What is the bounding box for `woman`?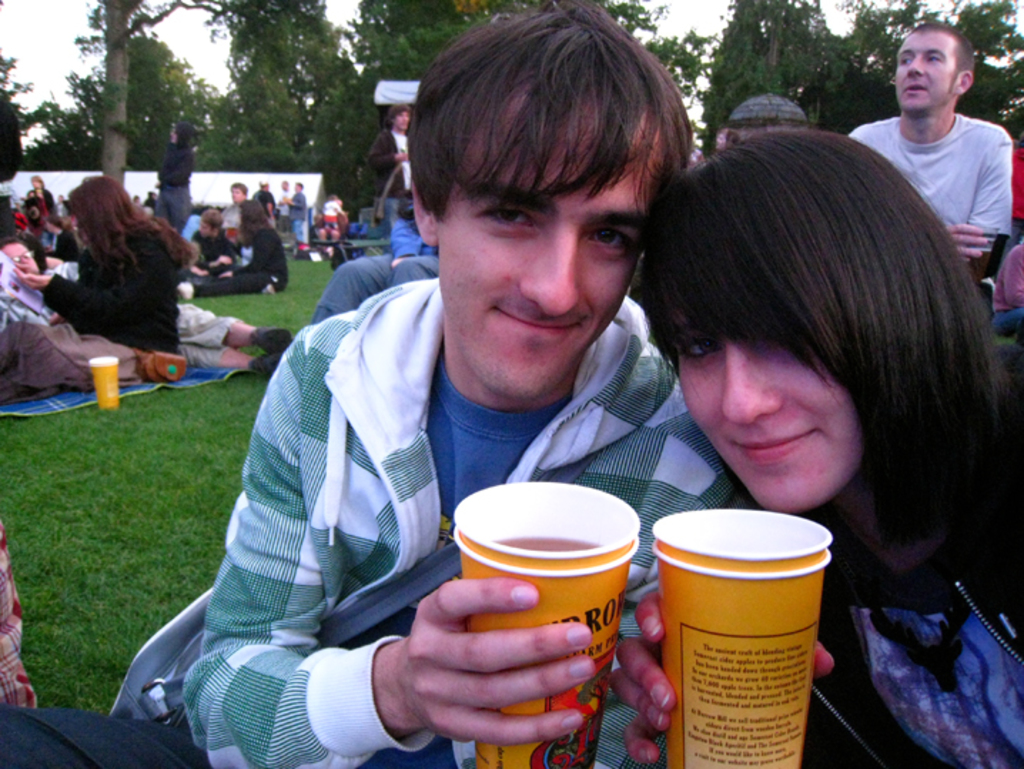
(215,191,291,290).
